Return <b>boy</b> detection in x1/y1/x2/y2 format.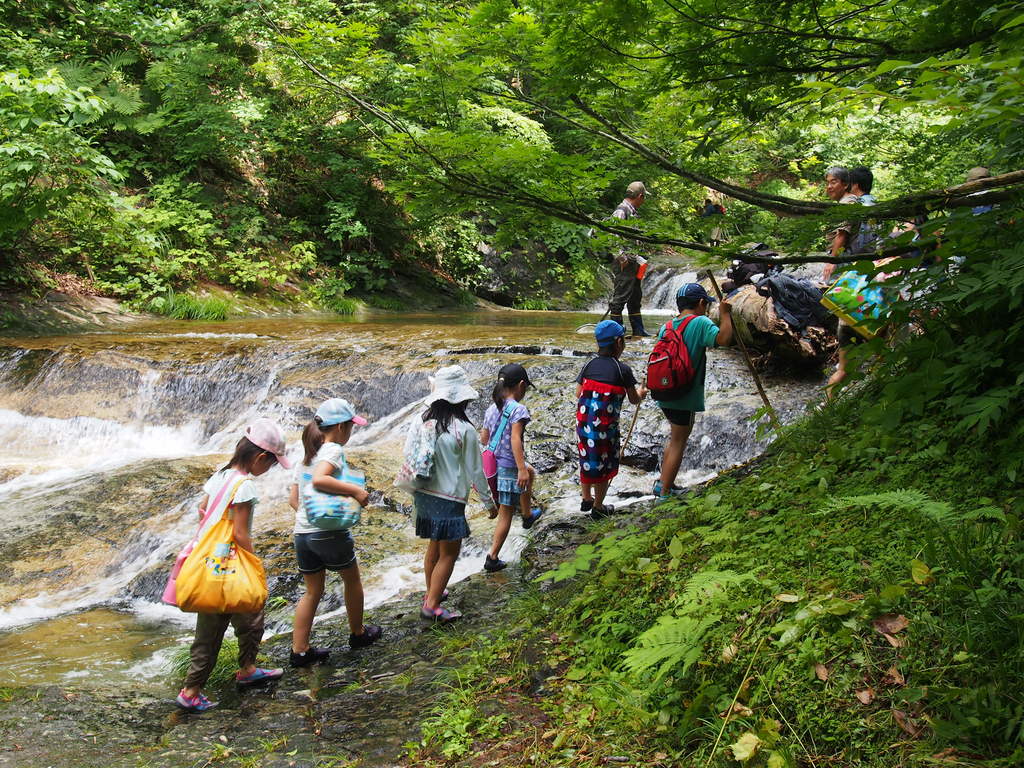
570/317/643/524.
